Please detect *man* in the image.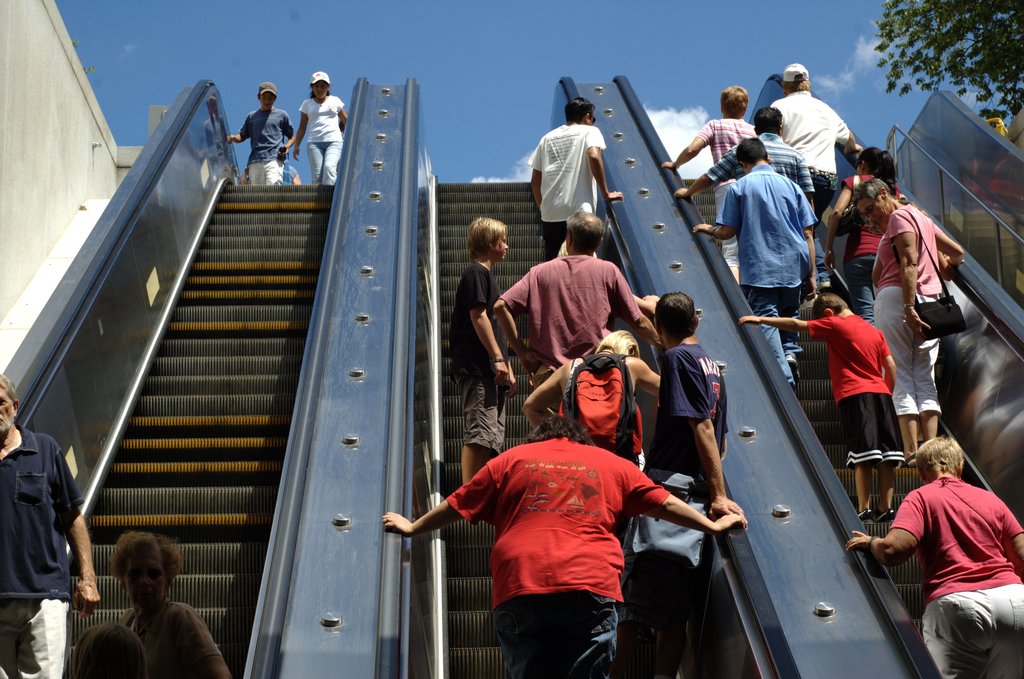
crop(223, 81, 291, 183).
